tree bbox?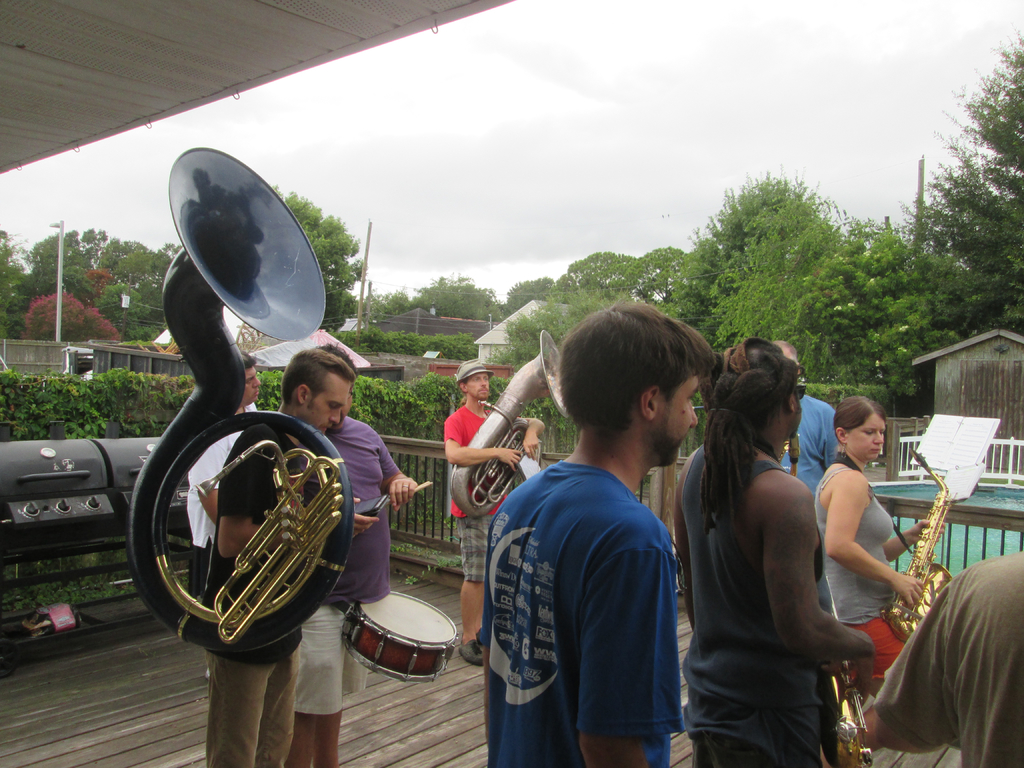
(left=268, top=177, right=365, bottom=335)
